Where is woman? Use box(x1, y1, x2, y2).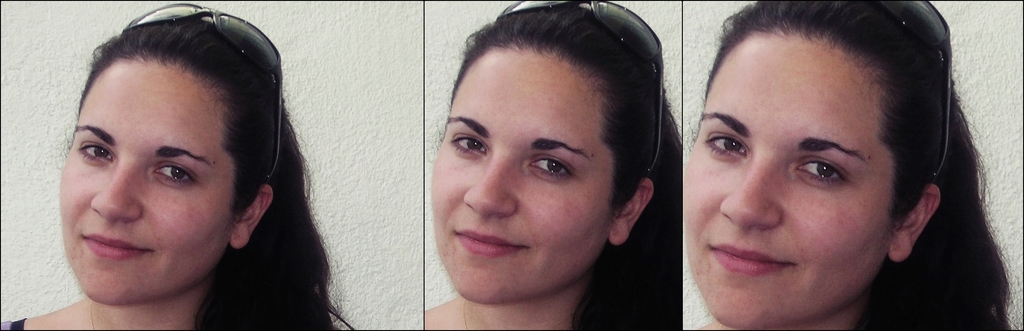
box(682, 0, 1018, 330).
